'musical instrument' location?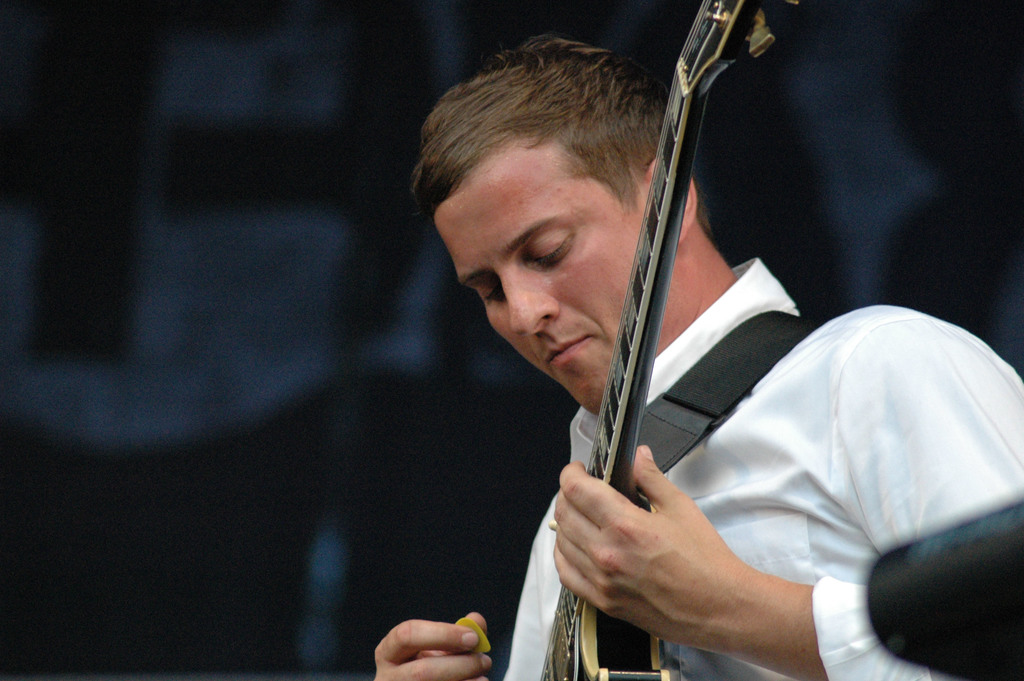
detection(478, 29, 767, 595)
